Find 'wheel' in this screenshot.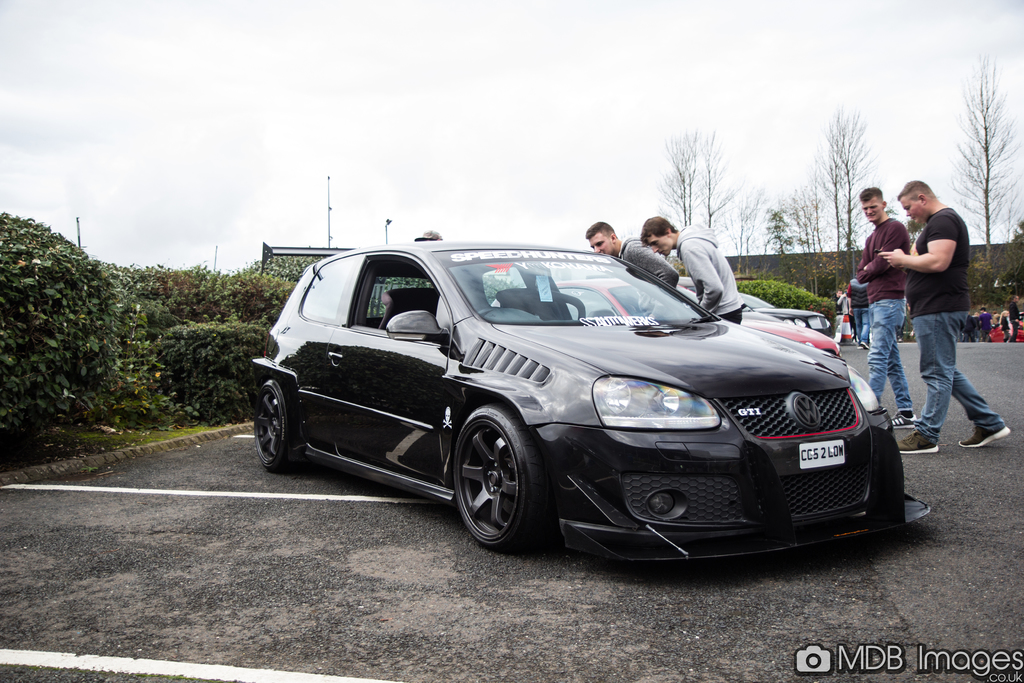
The bounding box for 'wheel' is (249,375,305,469).
